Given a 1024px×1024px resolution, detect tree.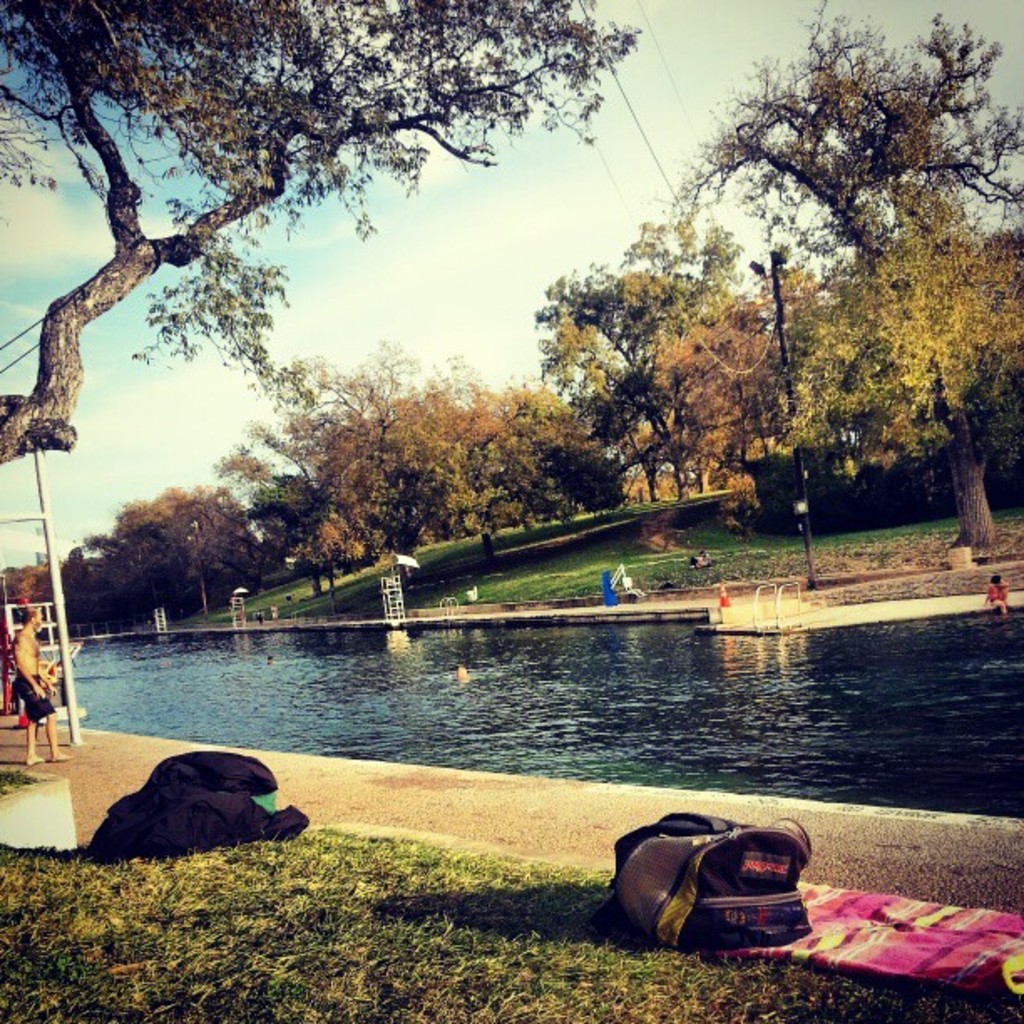
{"left": 223, "top": 333, "right": 479, "bottom": 601}.
